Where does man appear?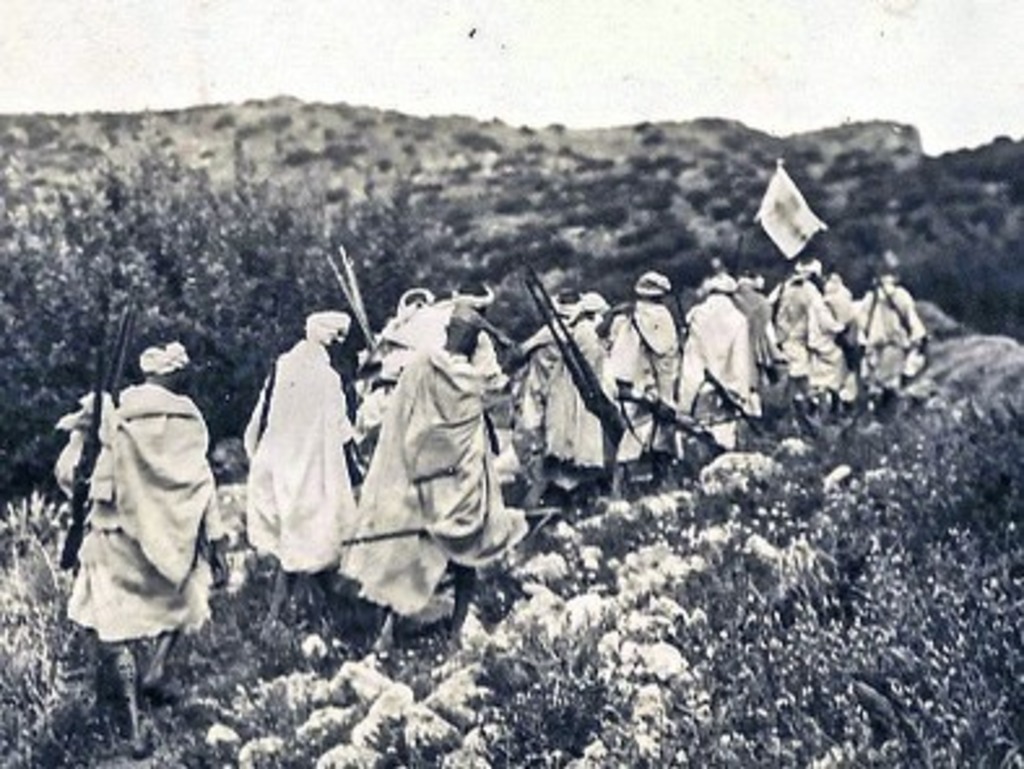
Appears at 764,257,850,431.
